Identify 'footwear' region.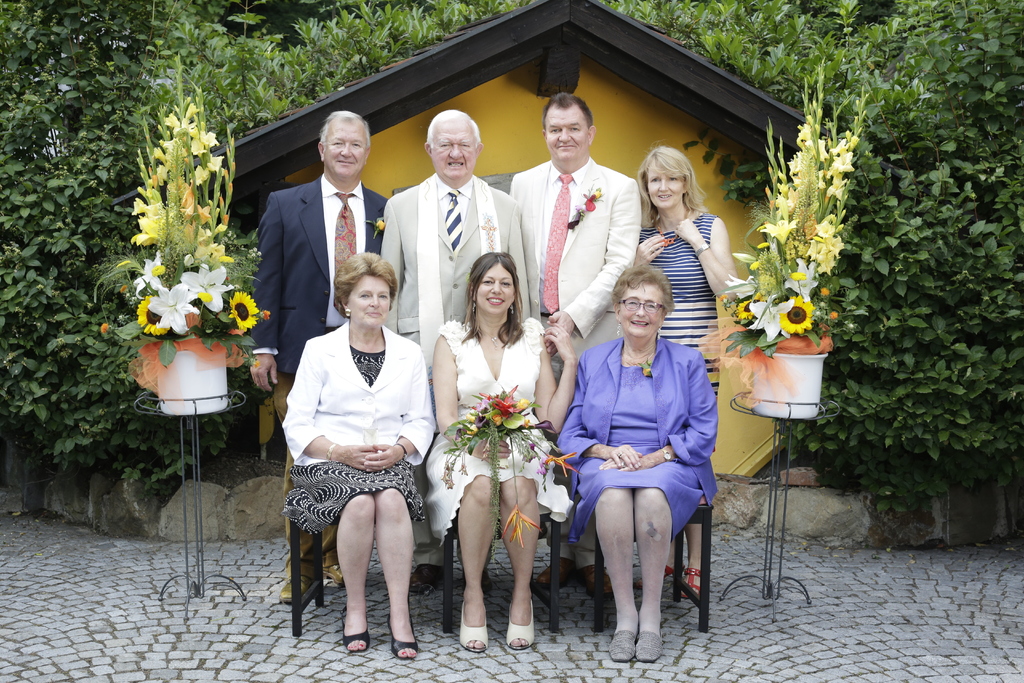
Region: (576,565,612,597).
